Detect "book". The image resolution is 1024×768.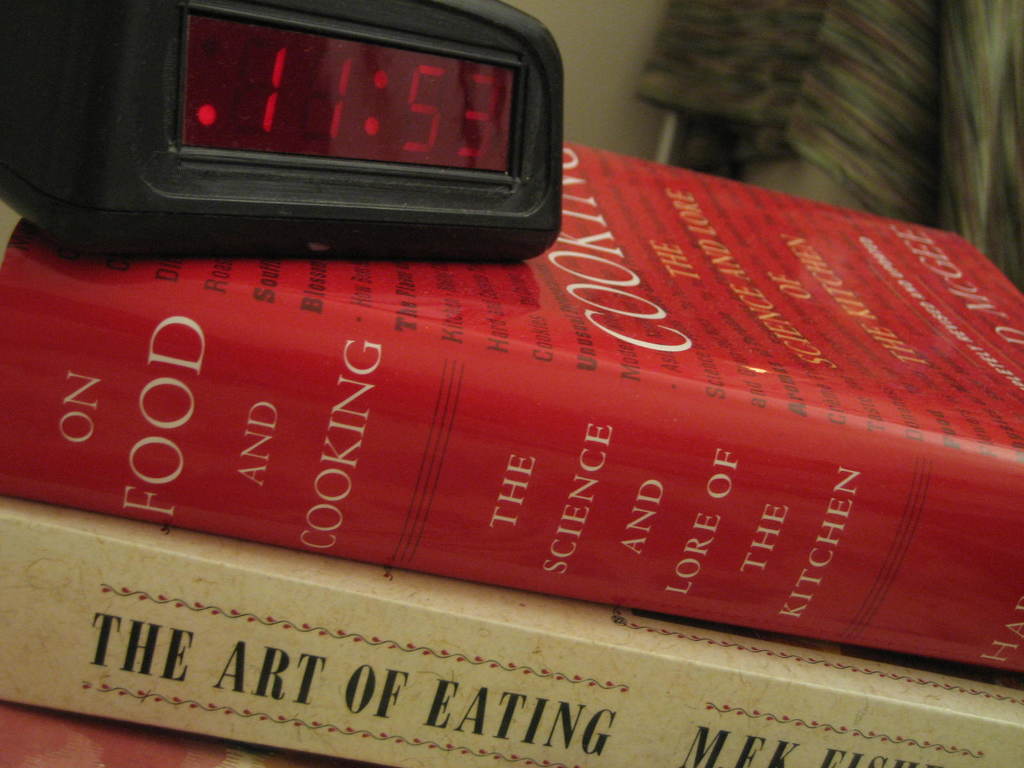
0, 499, 1023, 767.
